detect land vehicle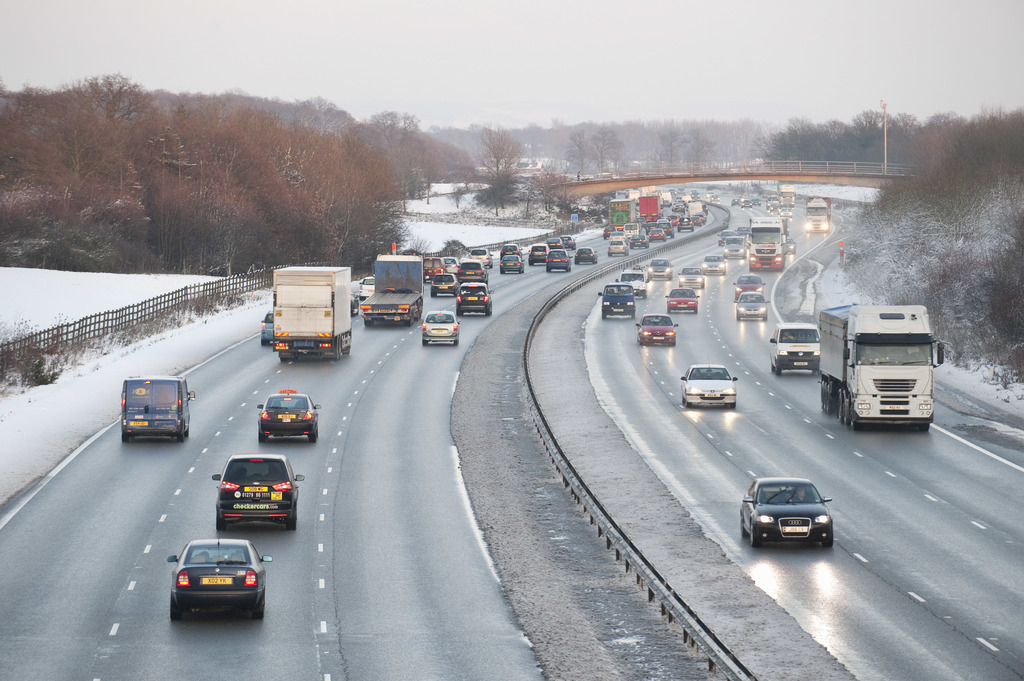
rect(678, 352, 739, 408)
